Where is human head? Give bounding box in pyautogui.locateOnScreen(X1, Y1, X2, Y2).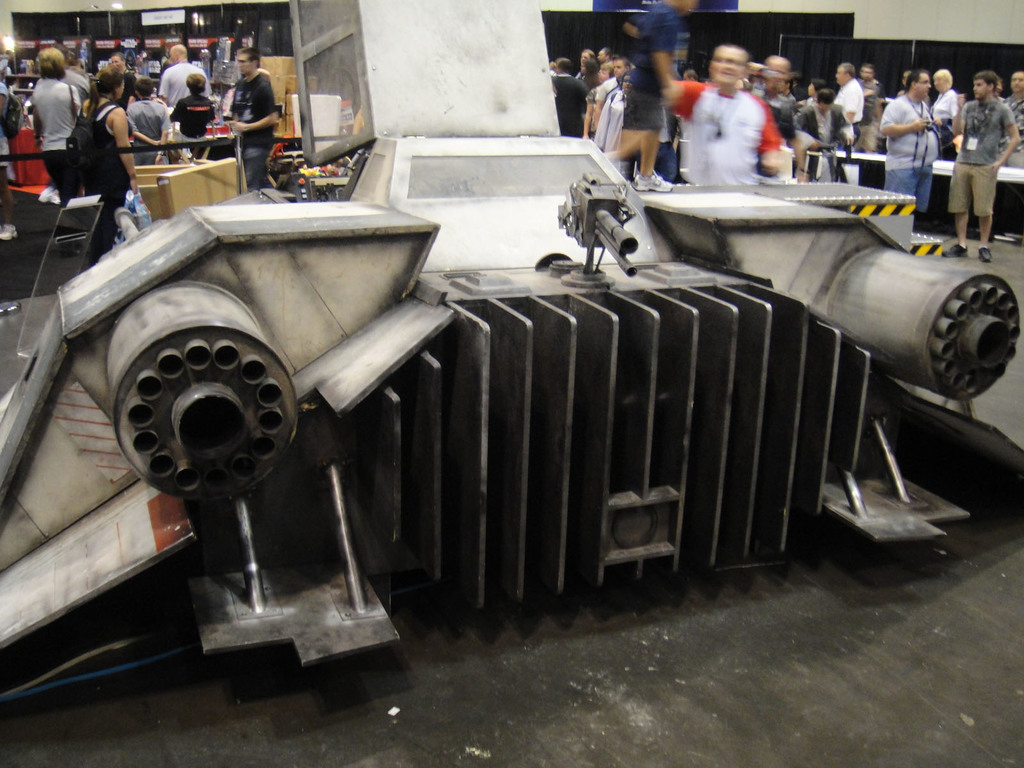
pyautogui.locateOnScreen(188, 71, 208, 98).
